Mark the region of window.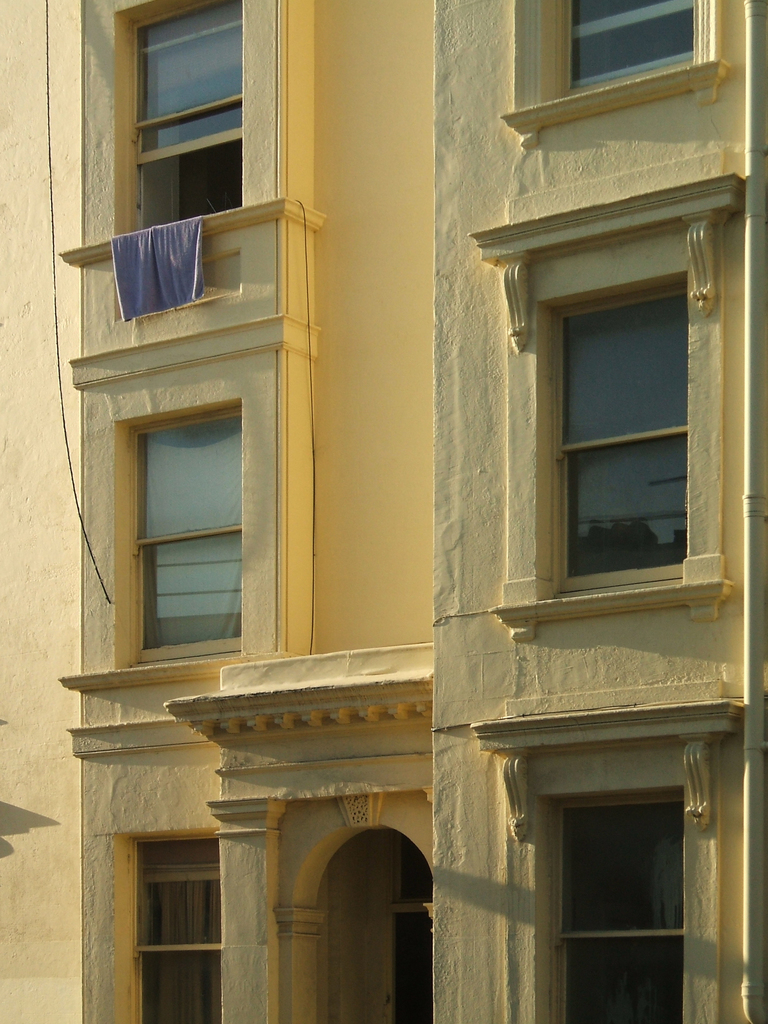
Region: crop(121, 392, 240, 665).
